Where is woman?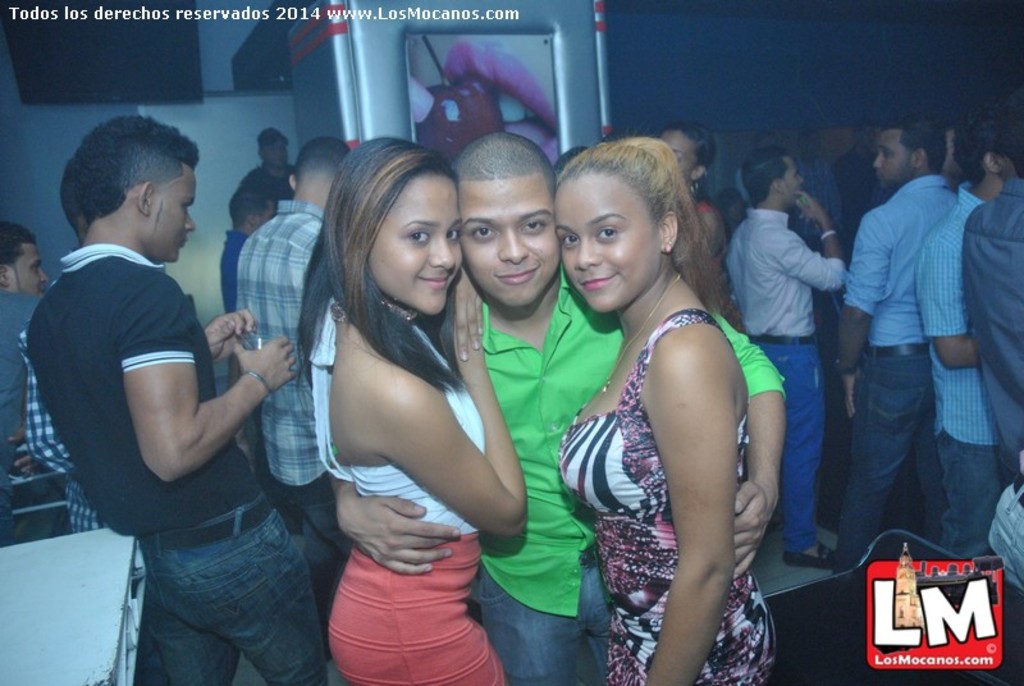
(left=652, top=120, right=736, bottom=293).
